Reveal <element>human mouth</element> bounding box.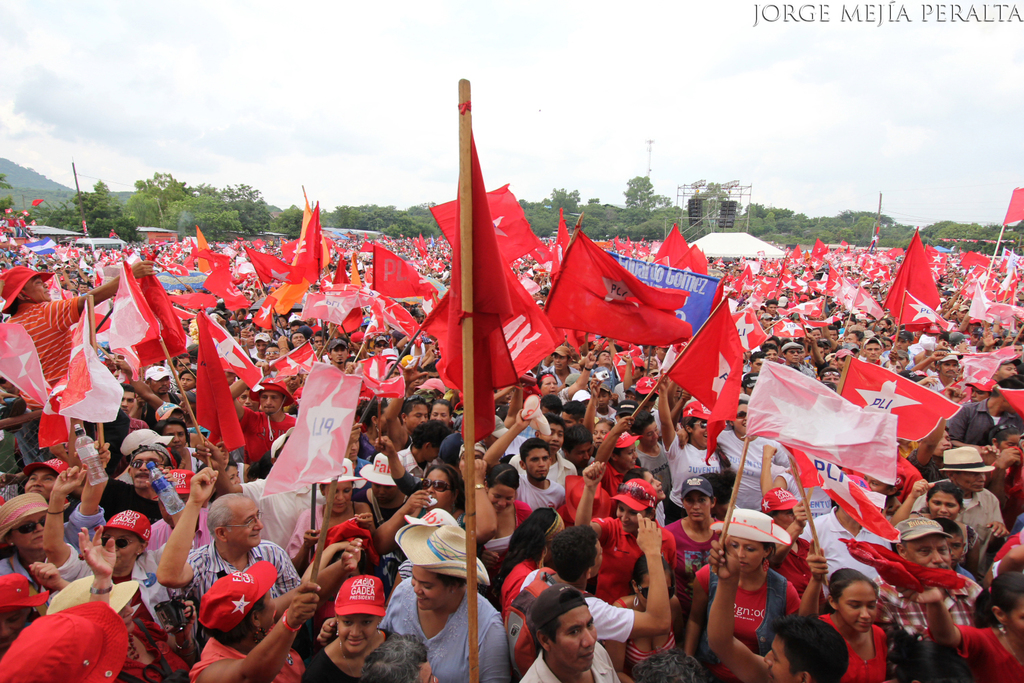
Revealed: 349, 641, 363, 642.
